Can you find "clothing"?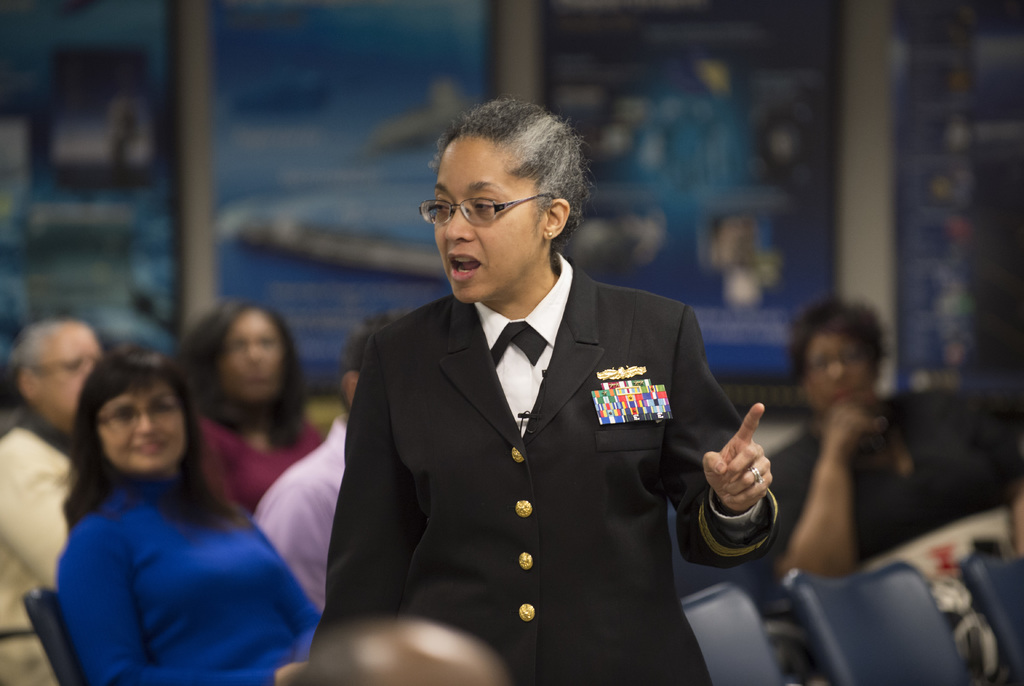
Yes, bounding box: Rect(252, 408, 353, 605).
